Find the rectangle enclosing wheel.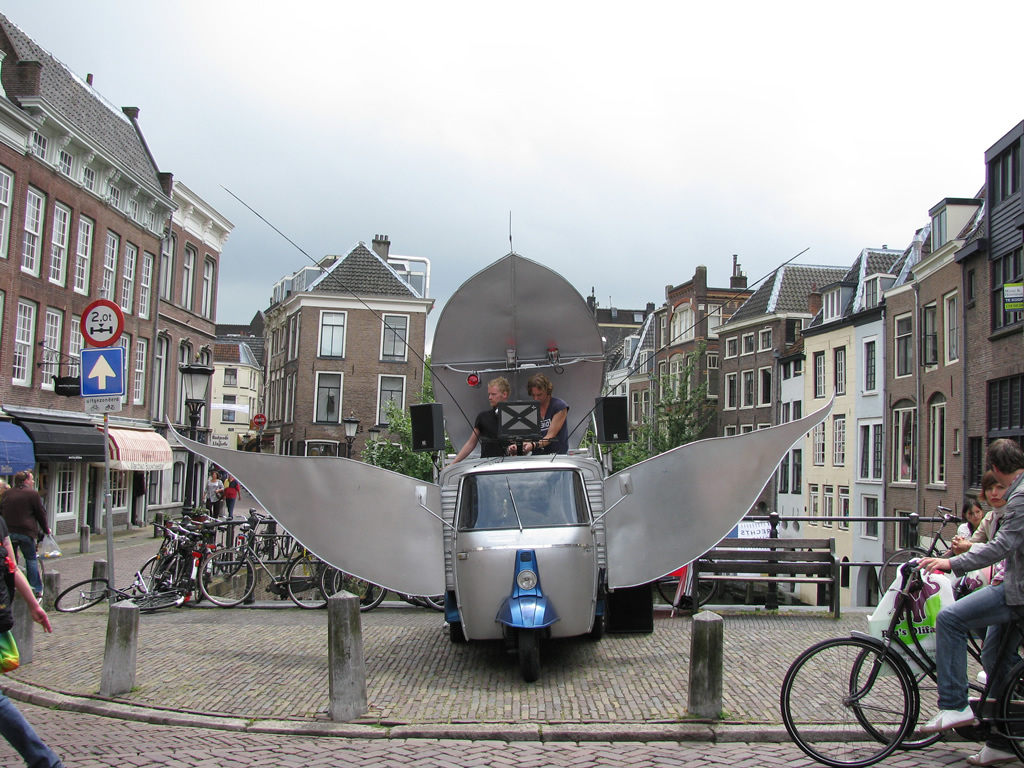
bbox=(652, 554, 721, 612).
